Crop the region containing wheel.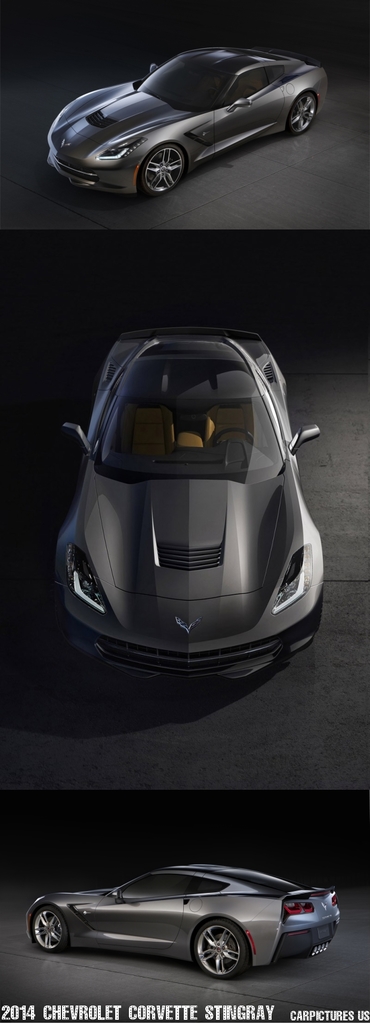
Crop region: {"left": 189, "top": 920, "right": 253, "bottom": 982}.
